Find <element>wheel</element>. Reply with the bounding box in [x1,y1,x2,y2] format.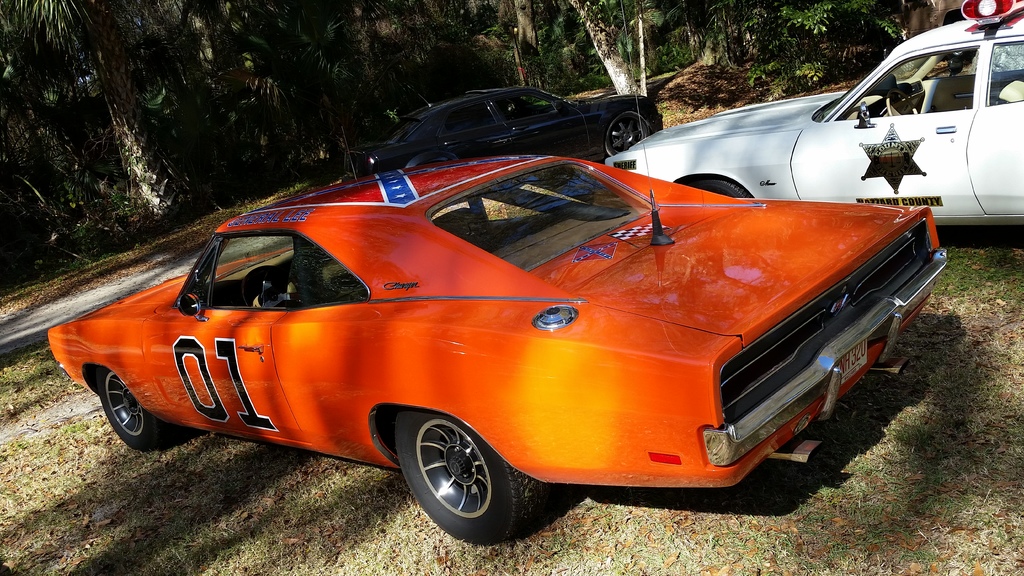
[391,404,551,547].
